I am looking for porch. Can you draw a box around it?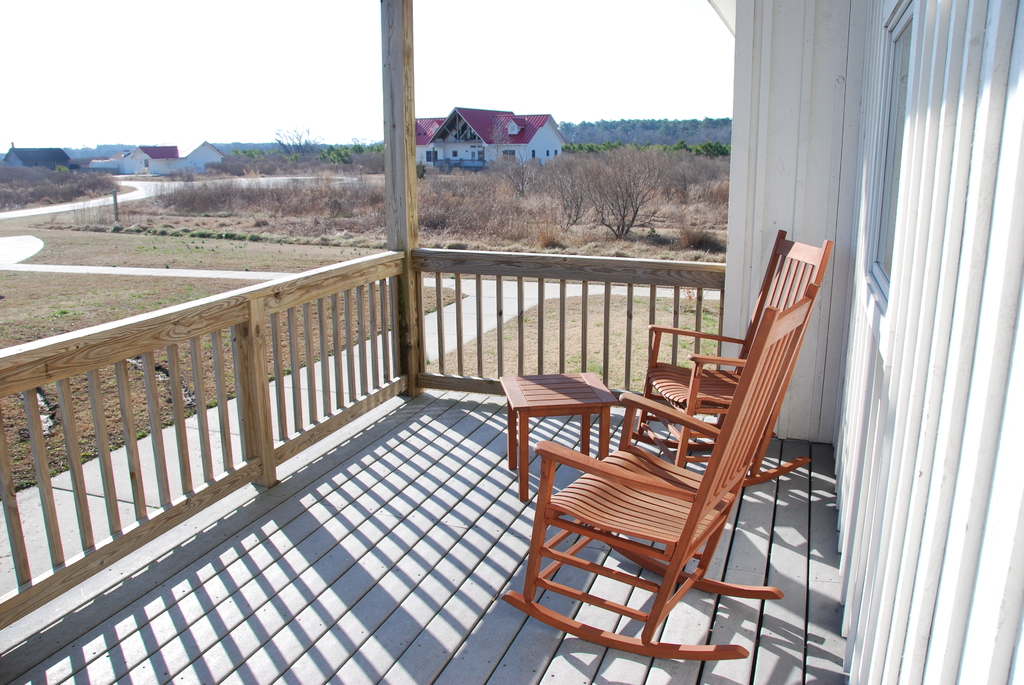
Sure, the bounding box is (0,143,924,670).
